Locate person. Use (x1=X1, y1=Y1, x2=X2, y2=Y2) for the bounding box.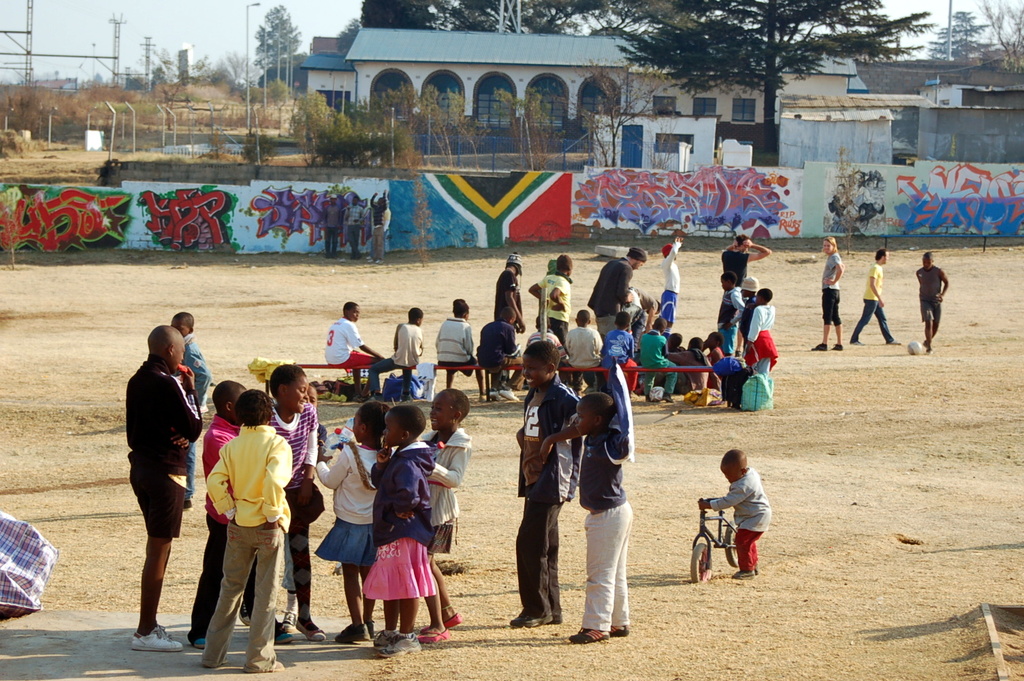
(x1=428, y1=392, x2=465, y2=647).
